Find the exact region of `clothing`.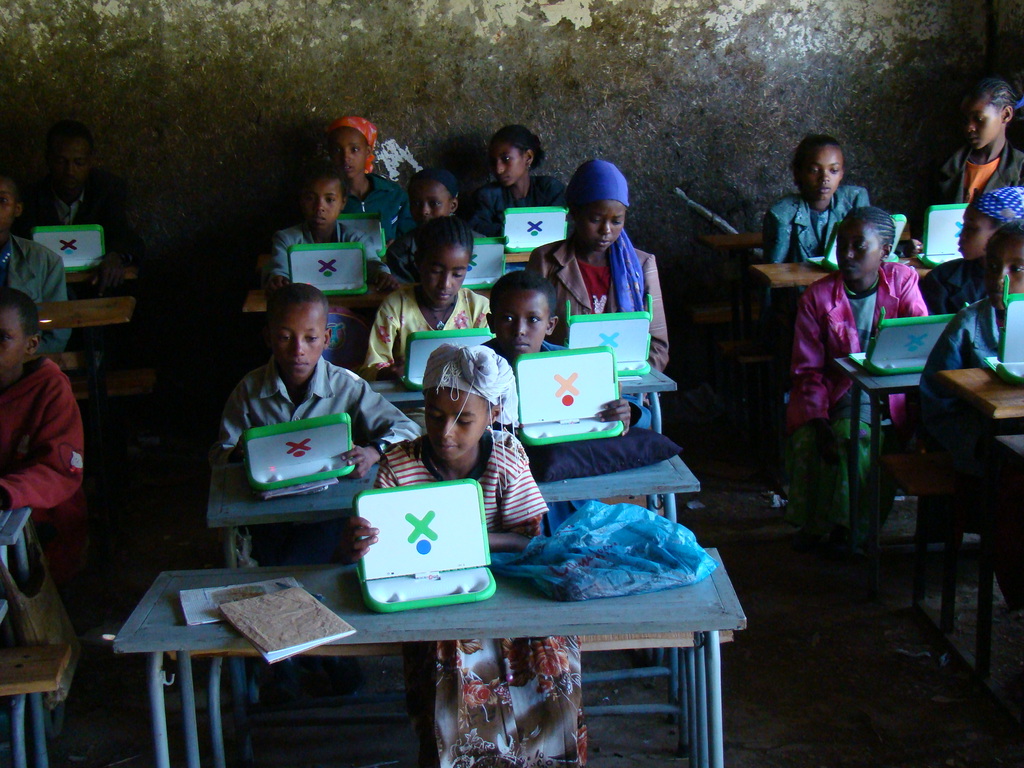
Exact region: bbox=[0, 230, 68, 359].
